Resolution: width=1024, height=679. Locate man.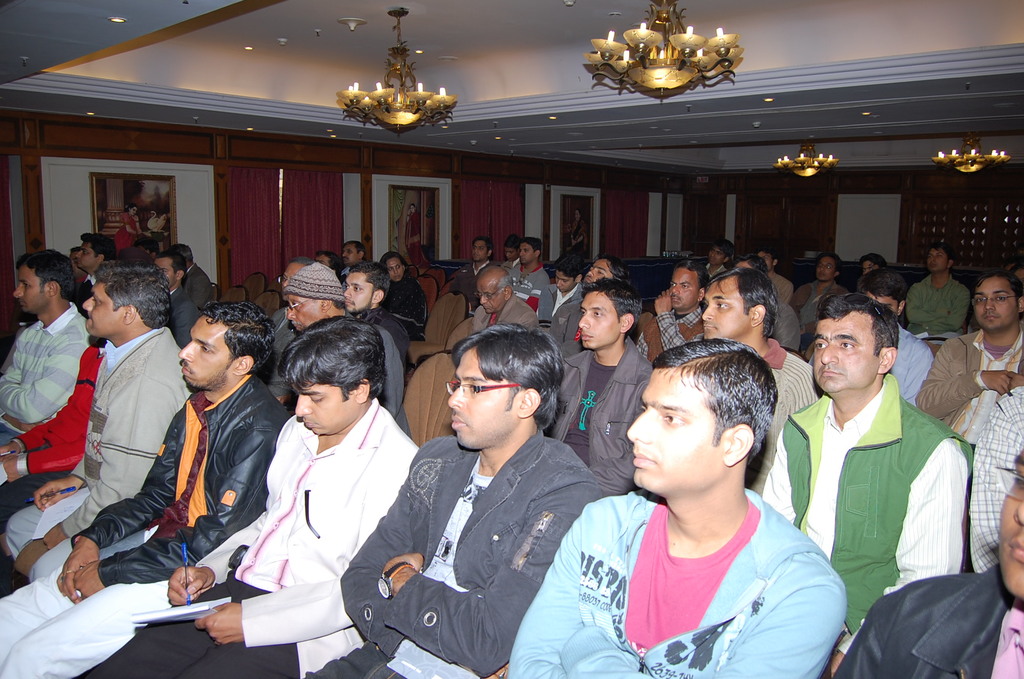
locate(509, 338, 848, 678).
